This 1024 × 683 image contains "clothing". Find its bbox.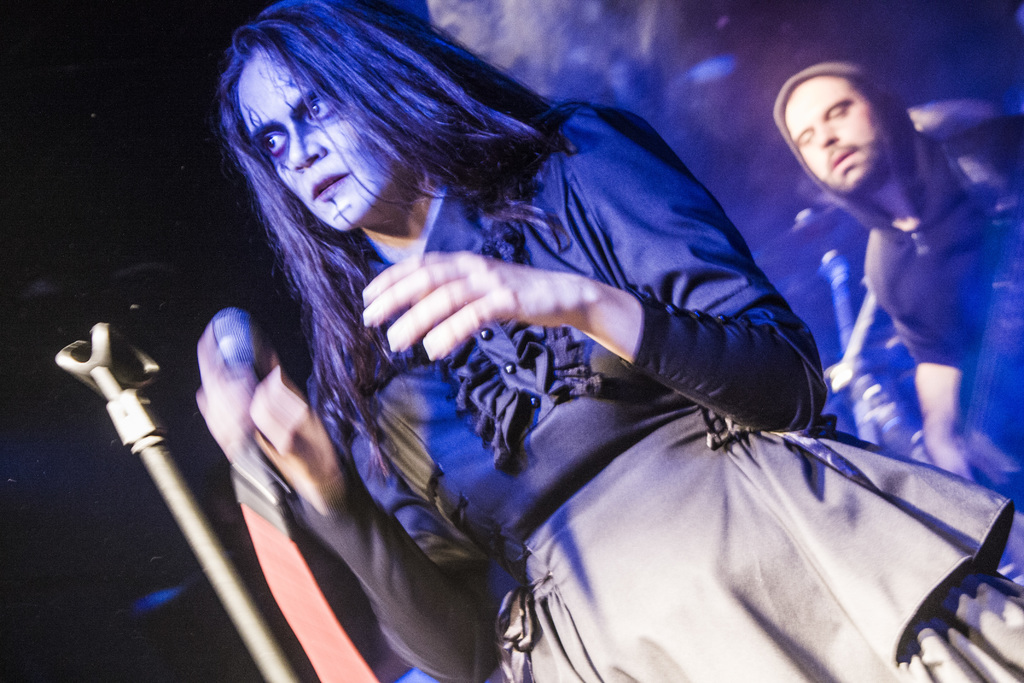
locate(773, 82, 1009, 480).
